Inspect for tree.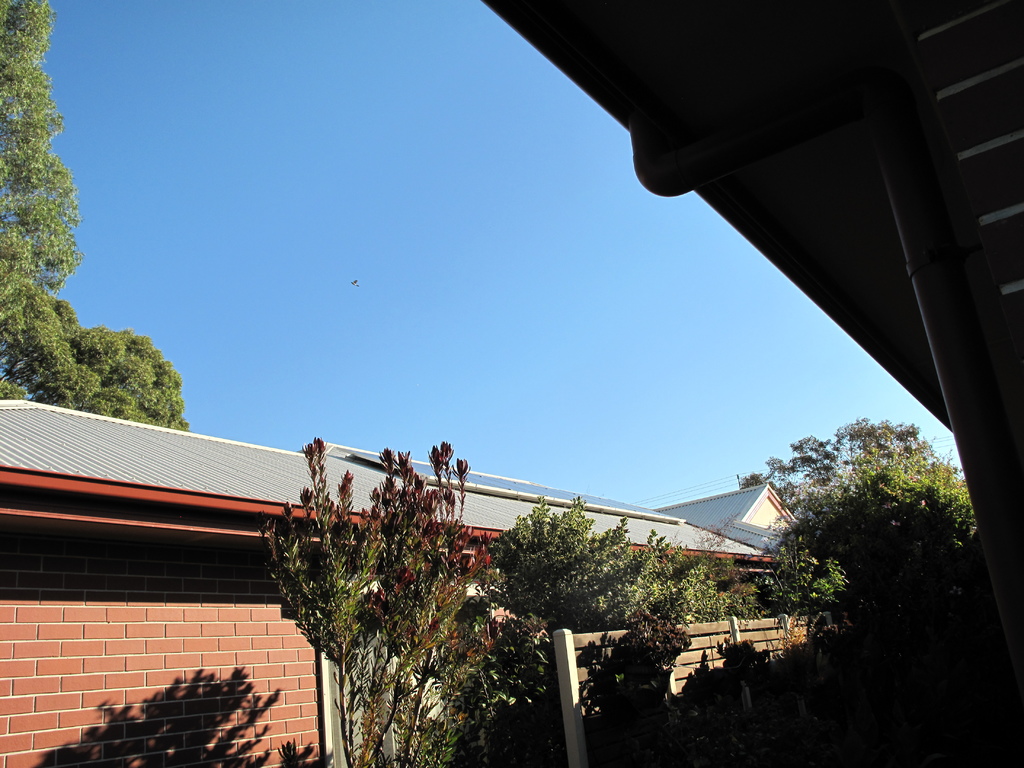
Inspection: {"left": 0, "top": 0, "right": 191, "bottom": 429}.
